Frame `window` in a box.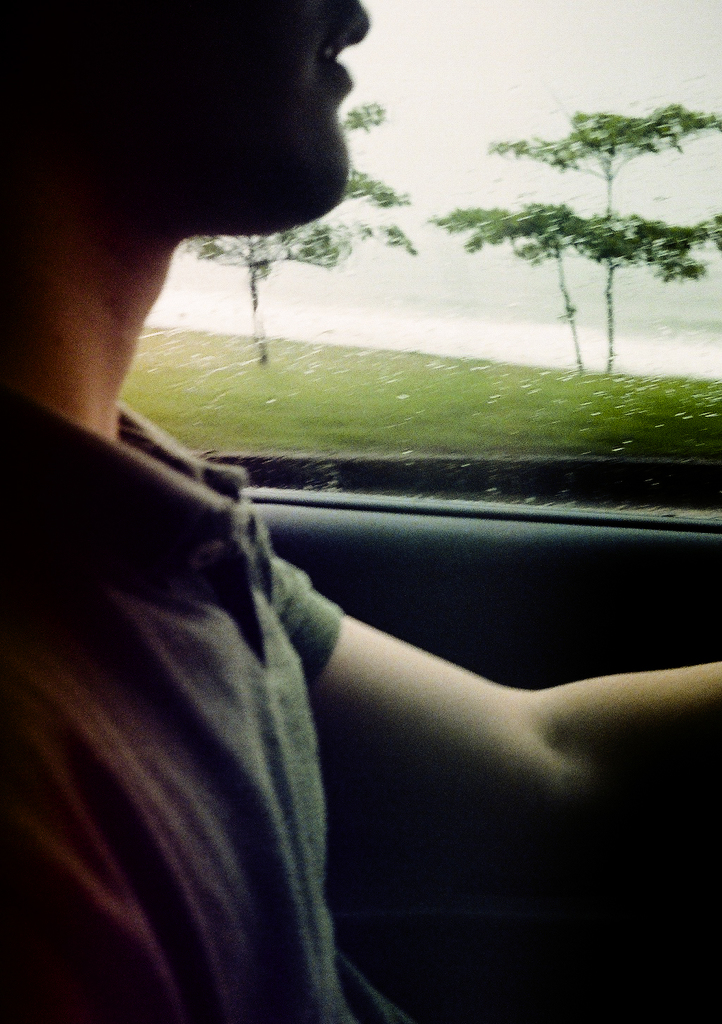
l=116, t=5, r=721, b=511.
